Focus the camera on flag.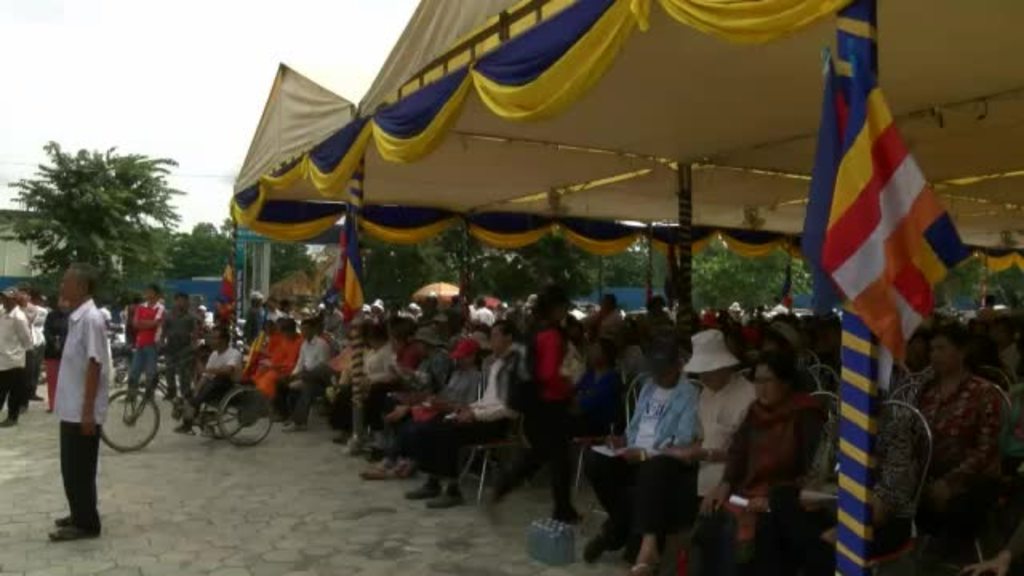
Focus region: rect(330, 221, 371, 318).
